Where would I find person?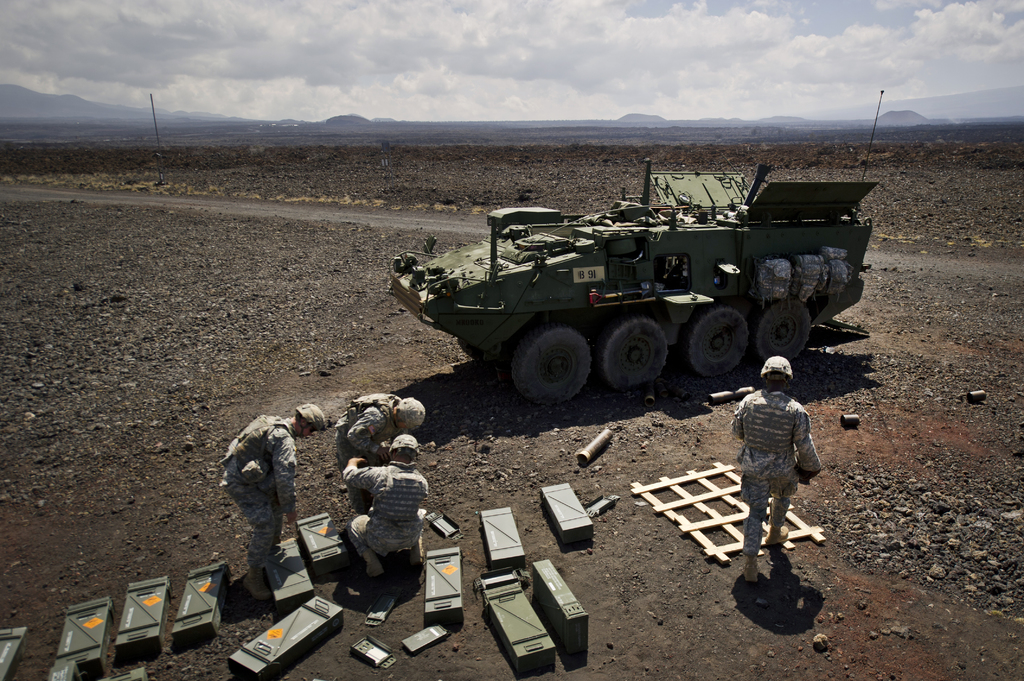
At x1=335 y1=394 x2=426 y2=517.
